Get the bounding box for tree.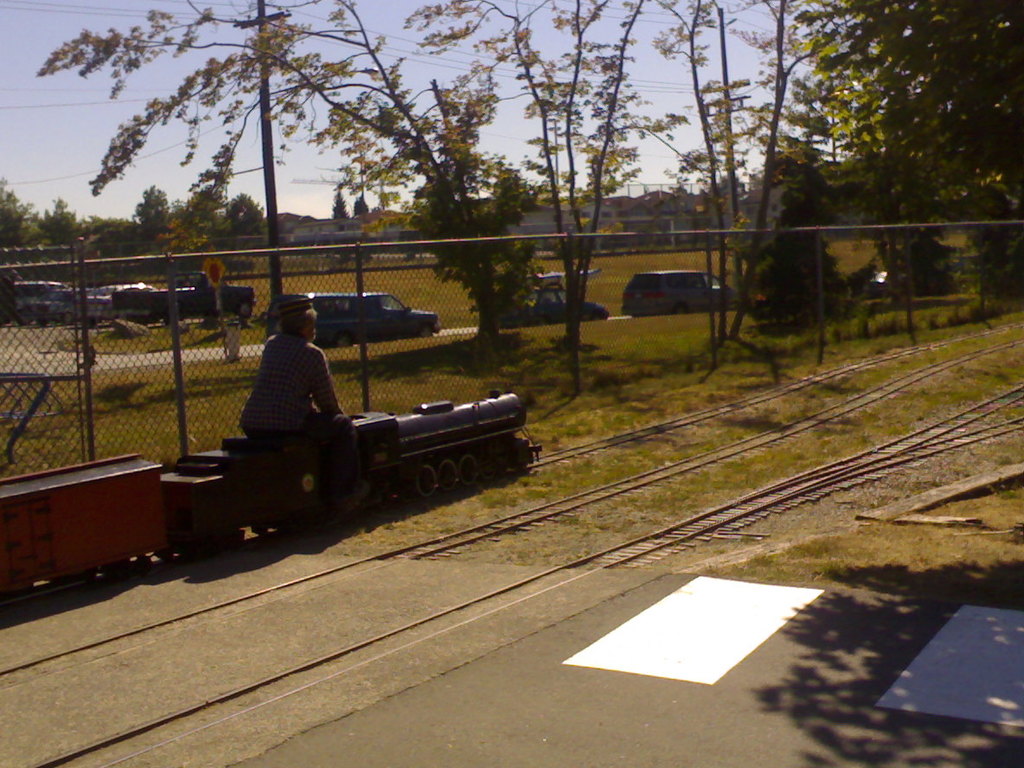
(38, 0, 534, 357).
